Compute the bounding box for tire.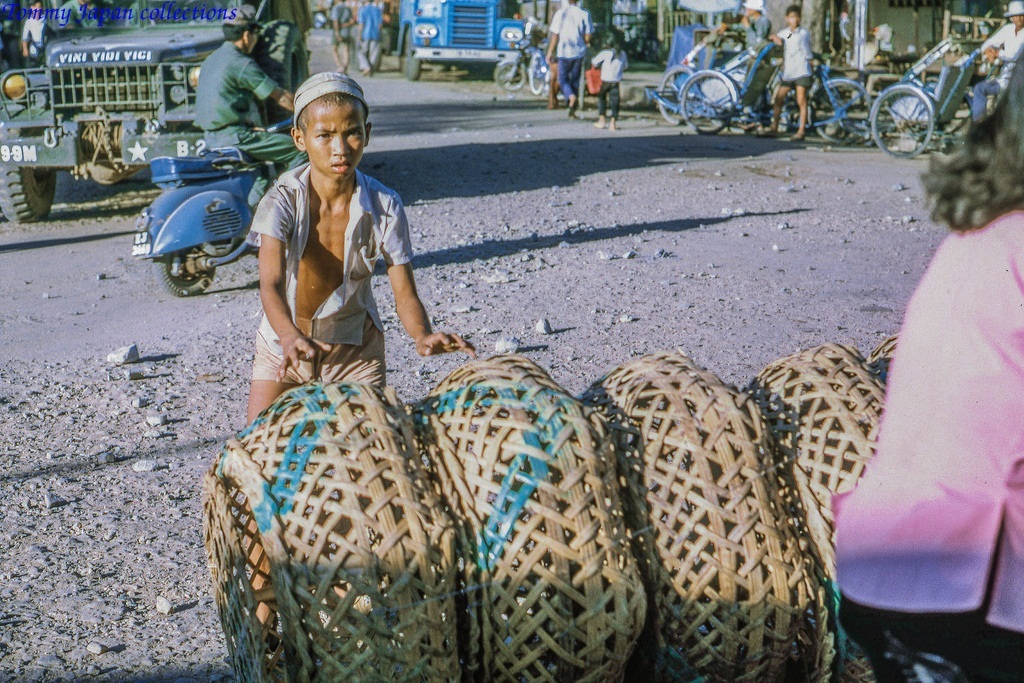
<region>495, 58, 528, 93</region>.
